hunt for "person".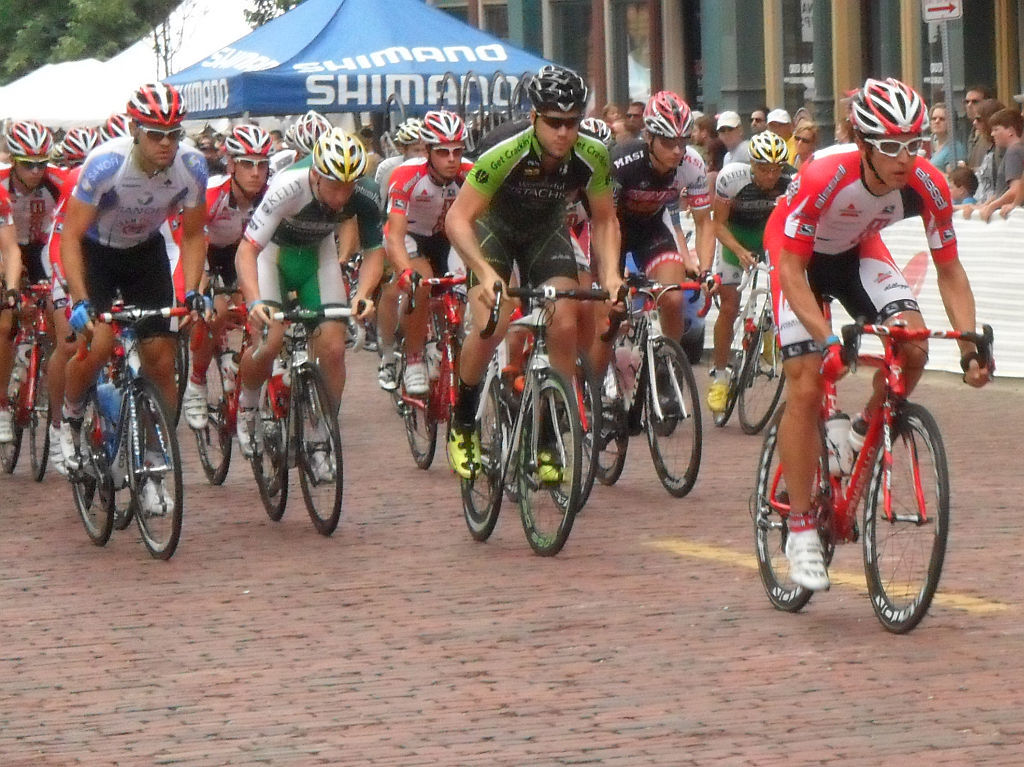
Hunted down at region(707, 131, 797, 416).
